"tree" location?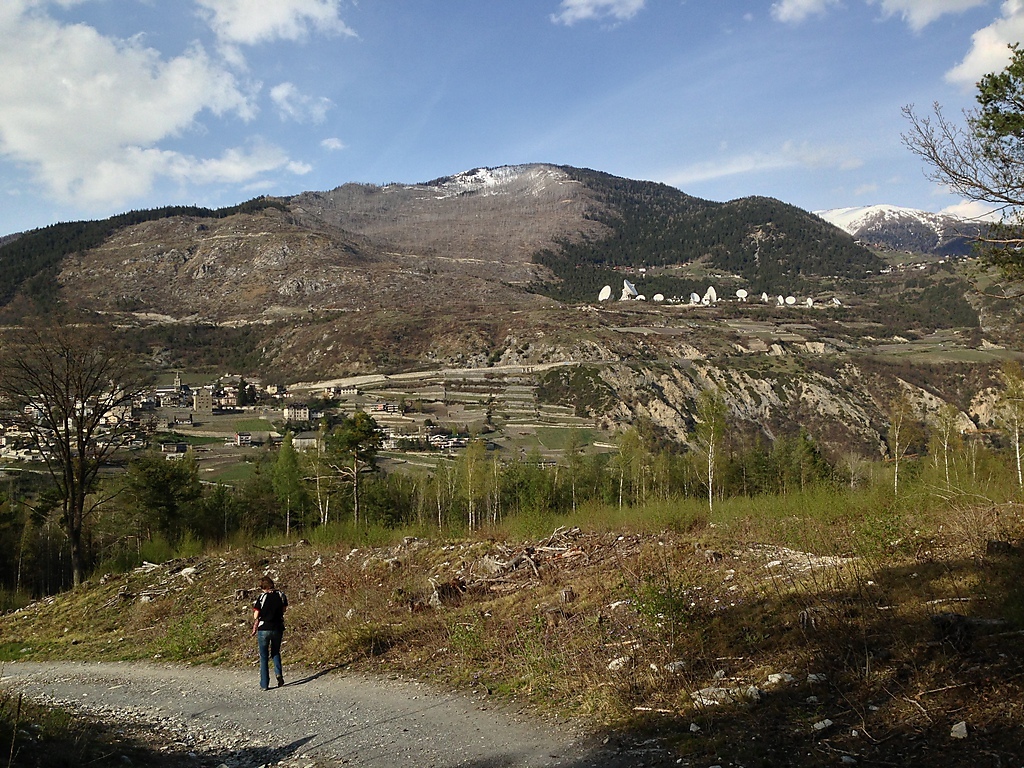
972,43,1023,141
